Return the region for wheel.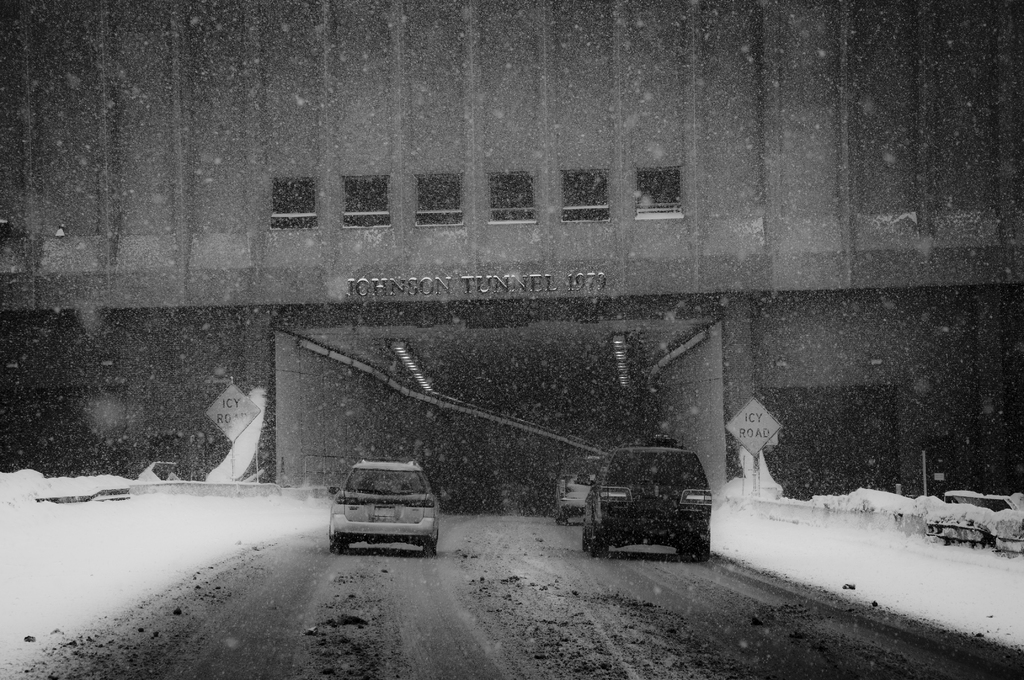
(left=689, top=539, right=712, bottom=557).
